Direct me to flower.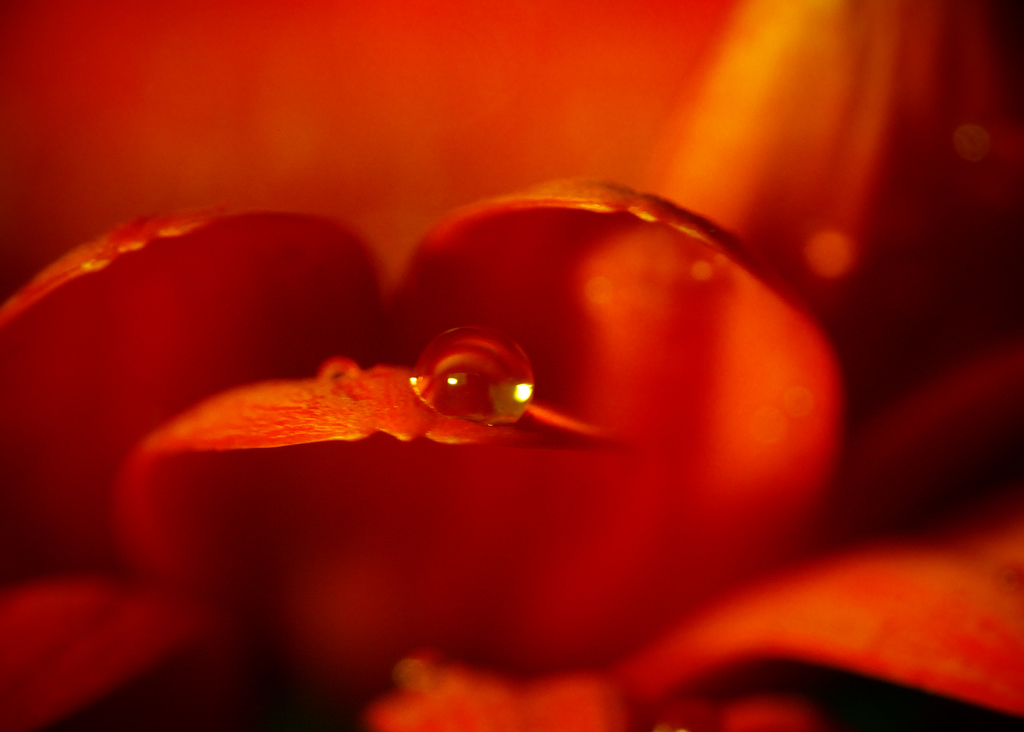
Direction: (x1=0, y1=0, x2=1023, y2=731).
